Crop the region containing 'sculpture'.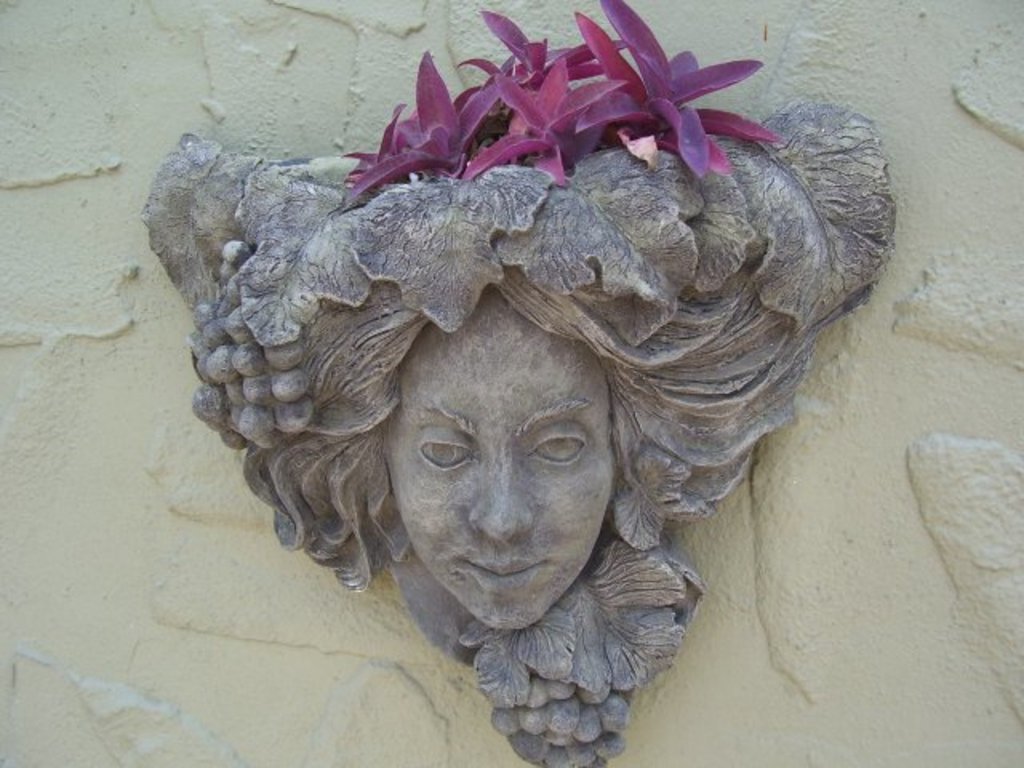
Crop region: region(166, 22, 923, 736).
